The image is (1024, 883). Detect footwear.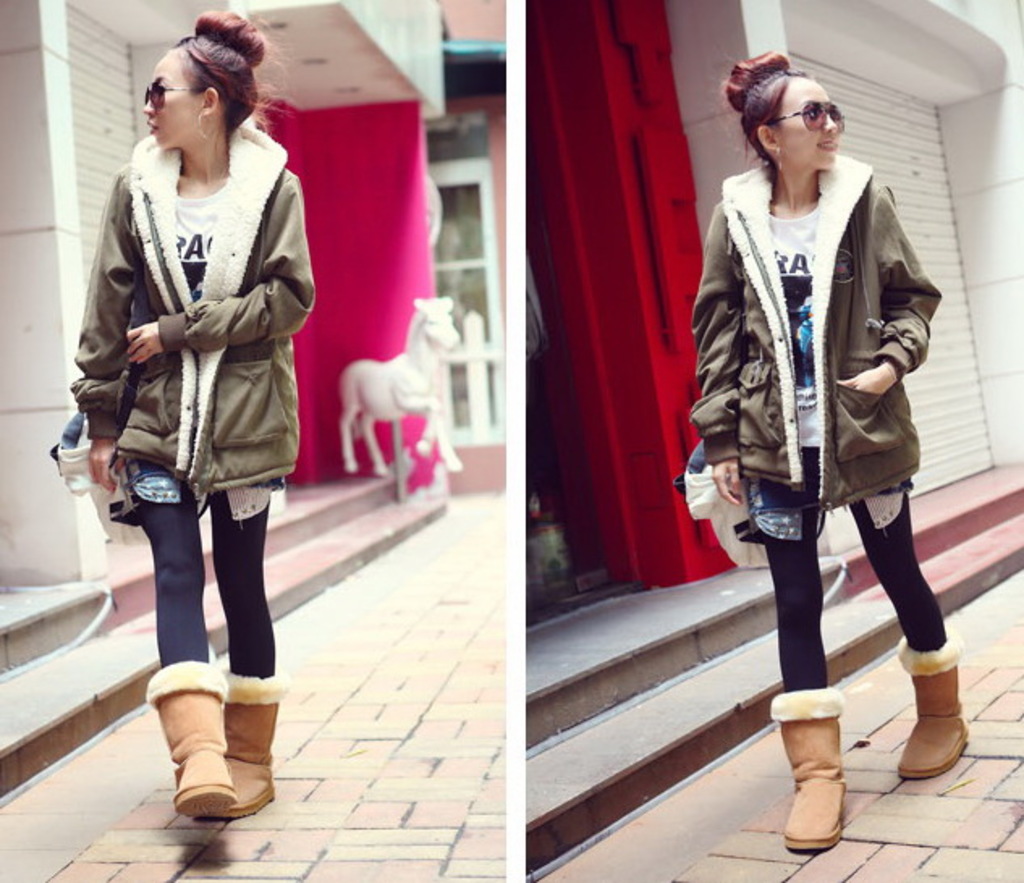
Detection: rect(767, 687, 844, 851).
